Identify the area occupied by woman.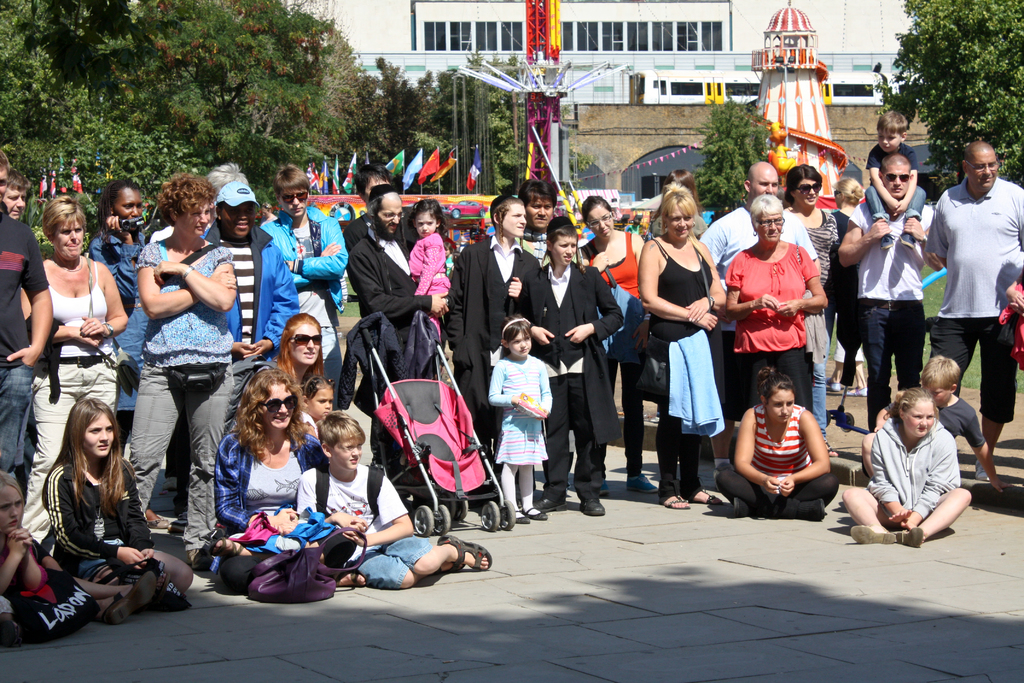
Area: {"left": 253, "top": 138, "right": 362, "bottom": 315}.
